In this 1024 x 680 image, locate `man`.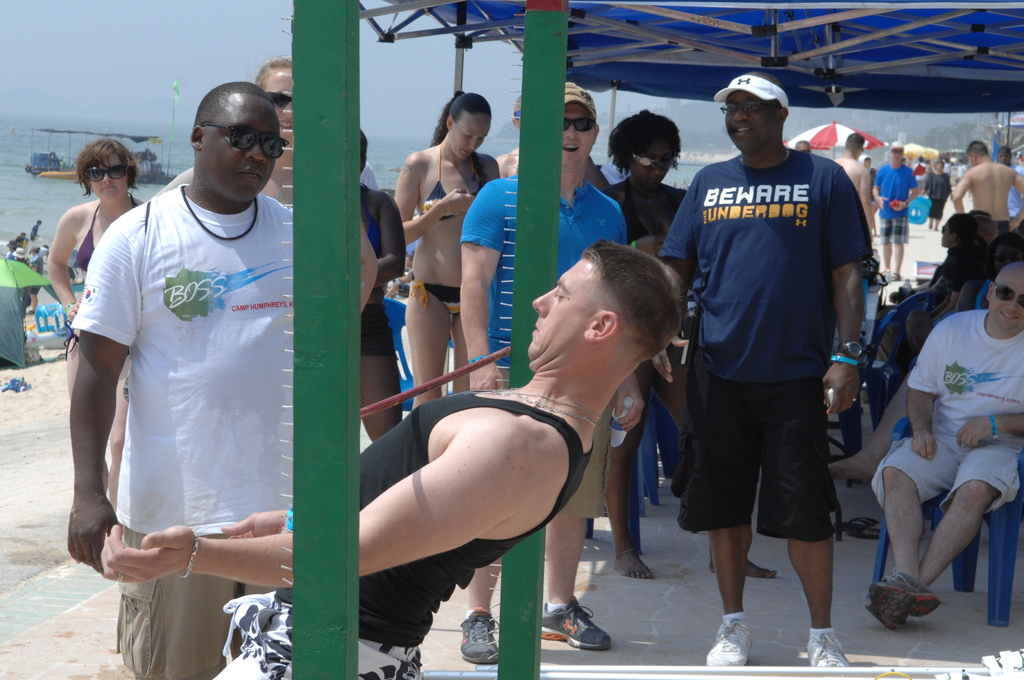
Bounding box: 460, 88, 628, 665.
